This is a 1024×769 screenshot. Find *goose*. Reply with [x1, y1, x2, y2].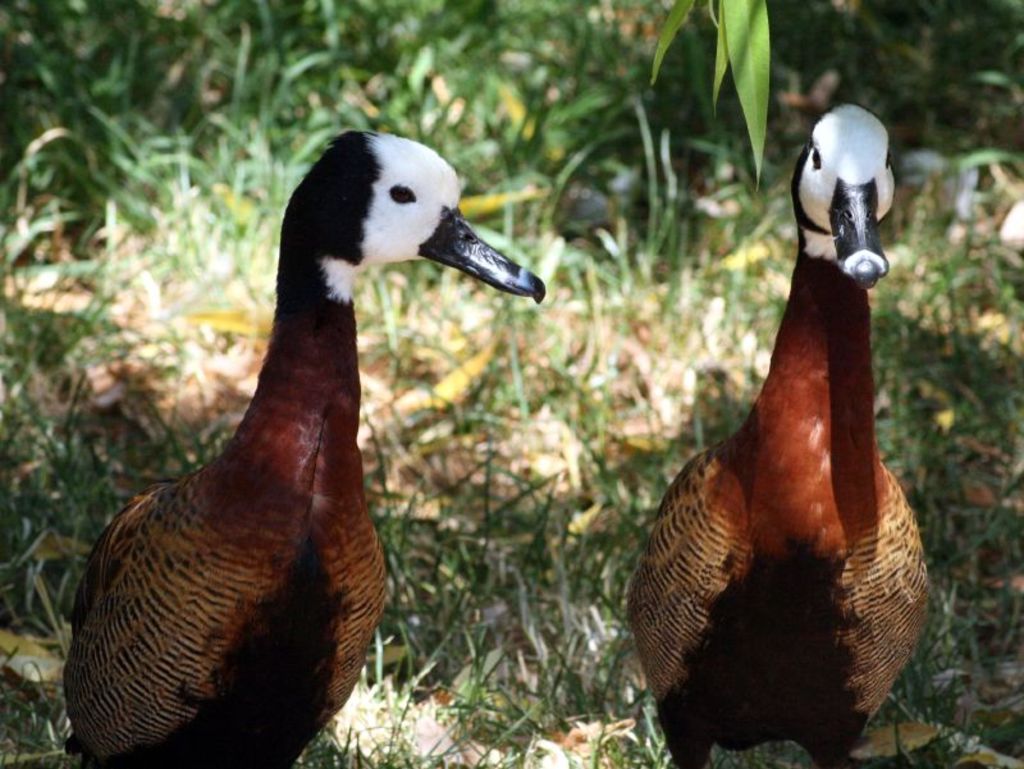
[68, 129, 547, 768].
